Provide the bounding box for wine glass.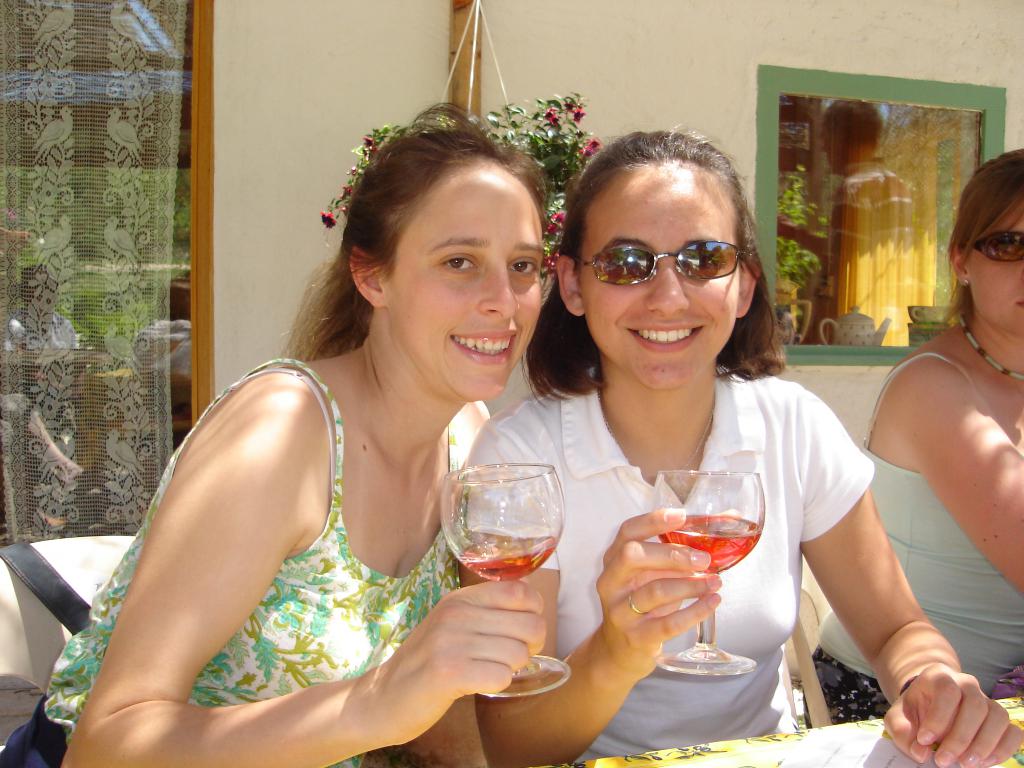
<box>655,467,767,675</box>.
